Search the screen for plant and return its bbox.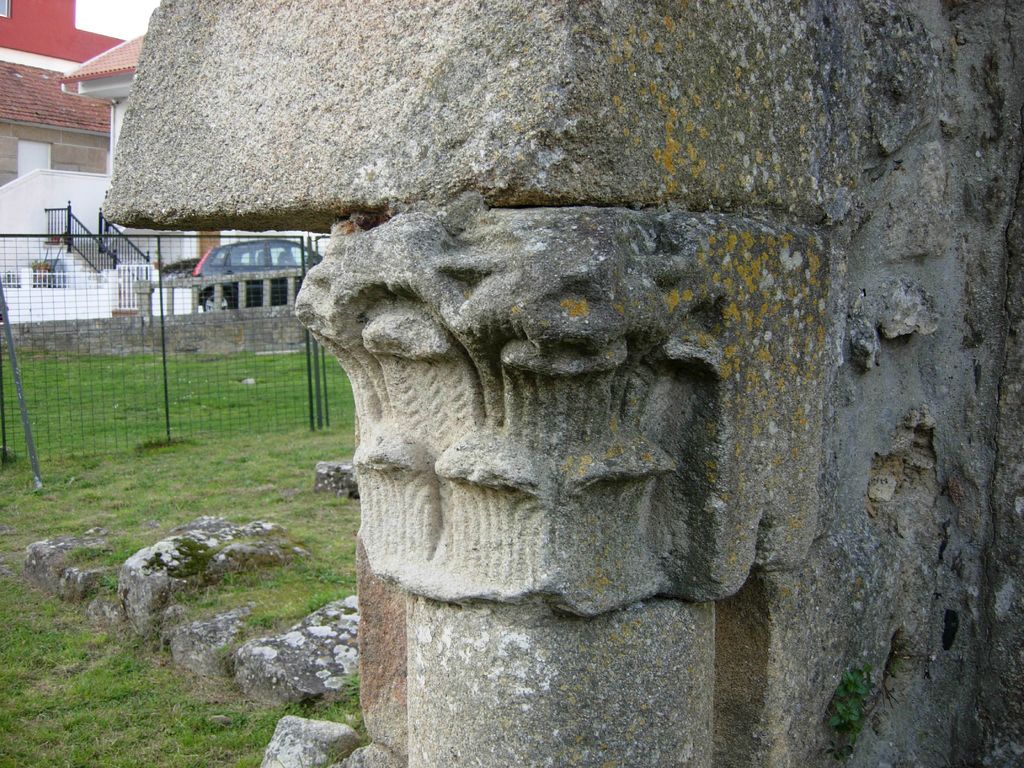
Found: [822, 659, 888, 741].
